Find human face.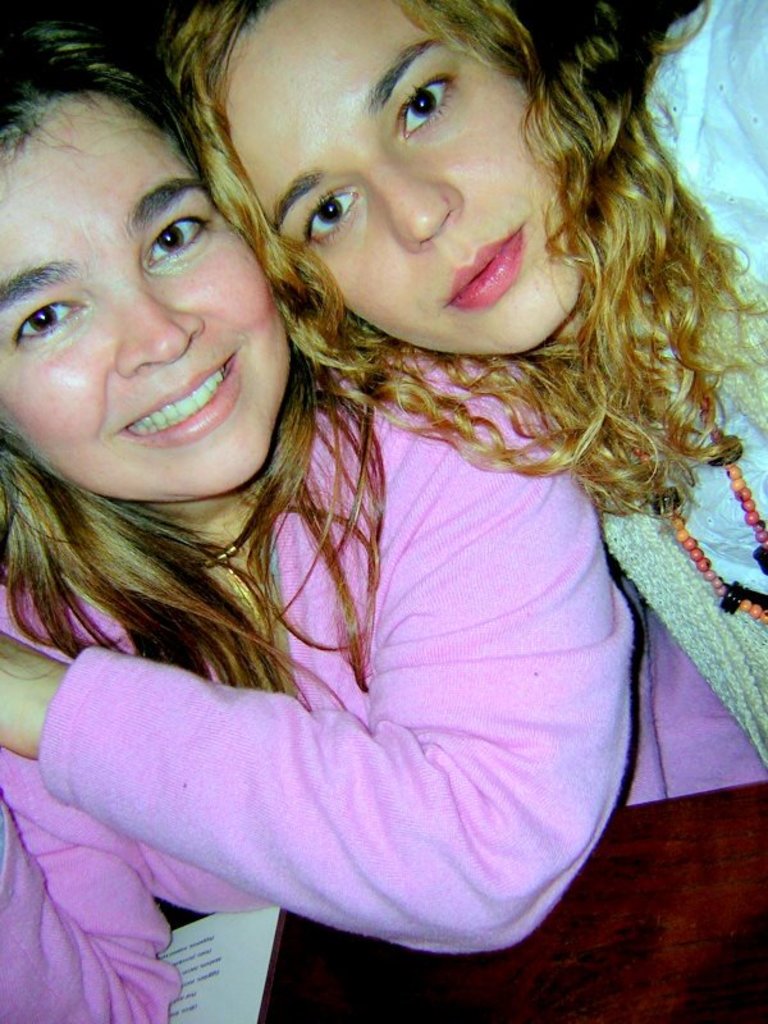
region(0, 96, 297, 494).
